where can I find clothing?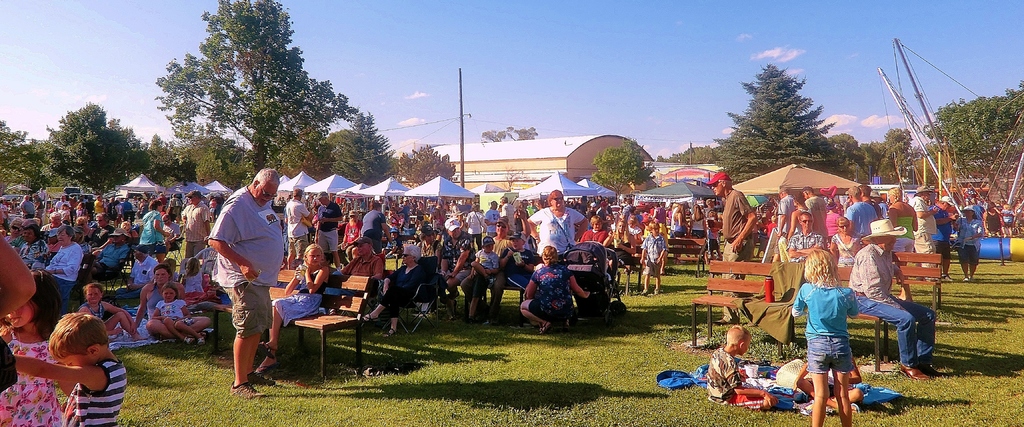
You can find it at BBox(848, 243, 937, 369).
